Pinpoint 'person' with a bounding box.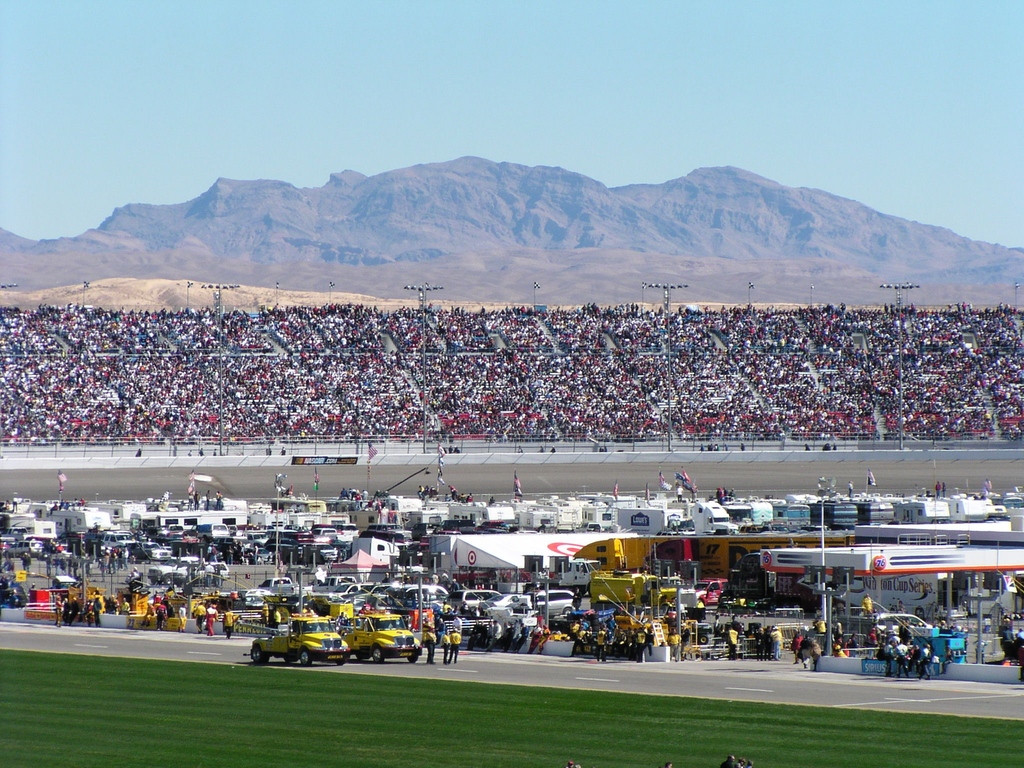
crop(193, 601, 206, 634).
